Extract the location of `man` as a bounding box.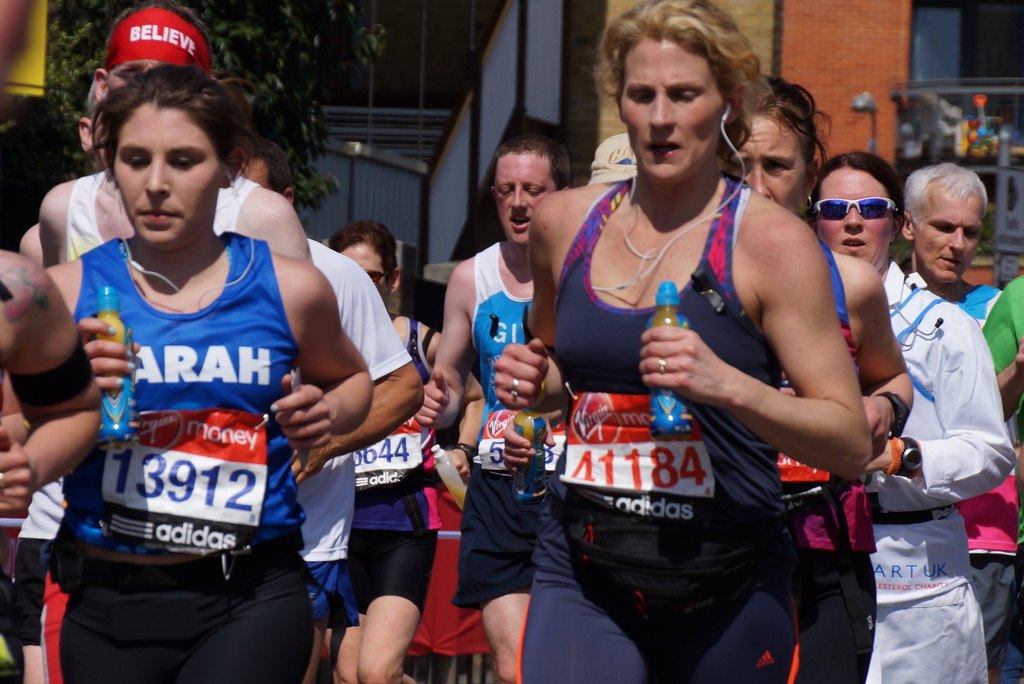
17,75,106,683.
